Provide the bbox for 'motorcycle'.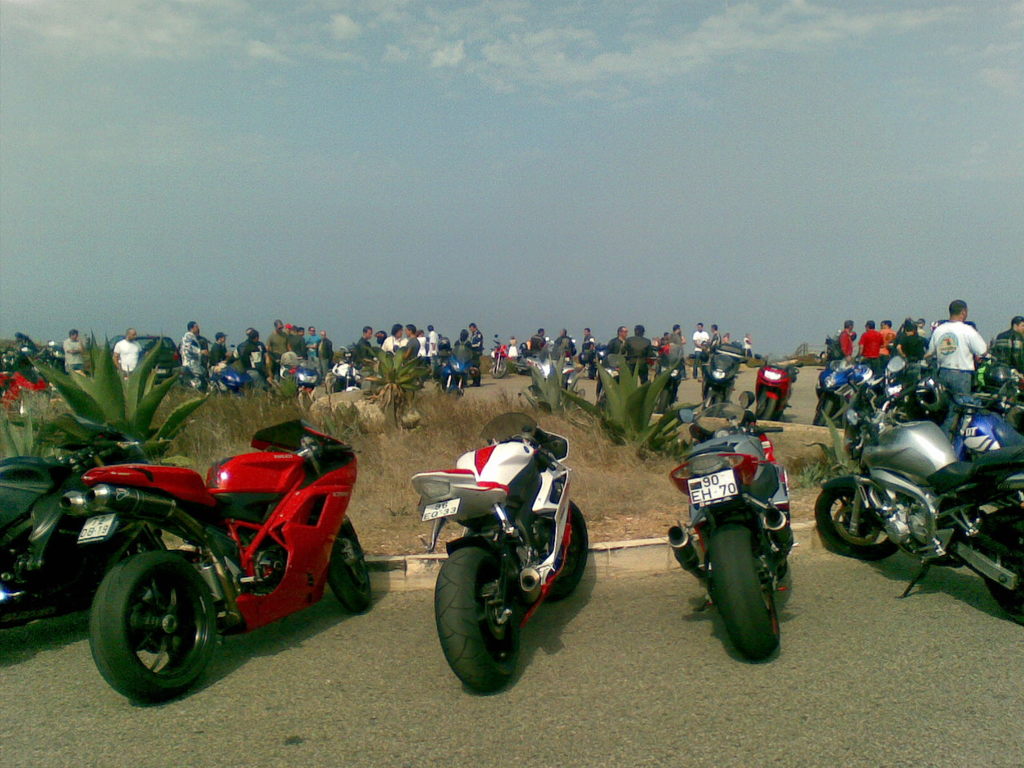
[281, 358, 319, 396].
